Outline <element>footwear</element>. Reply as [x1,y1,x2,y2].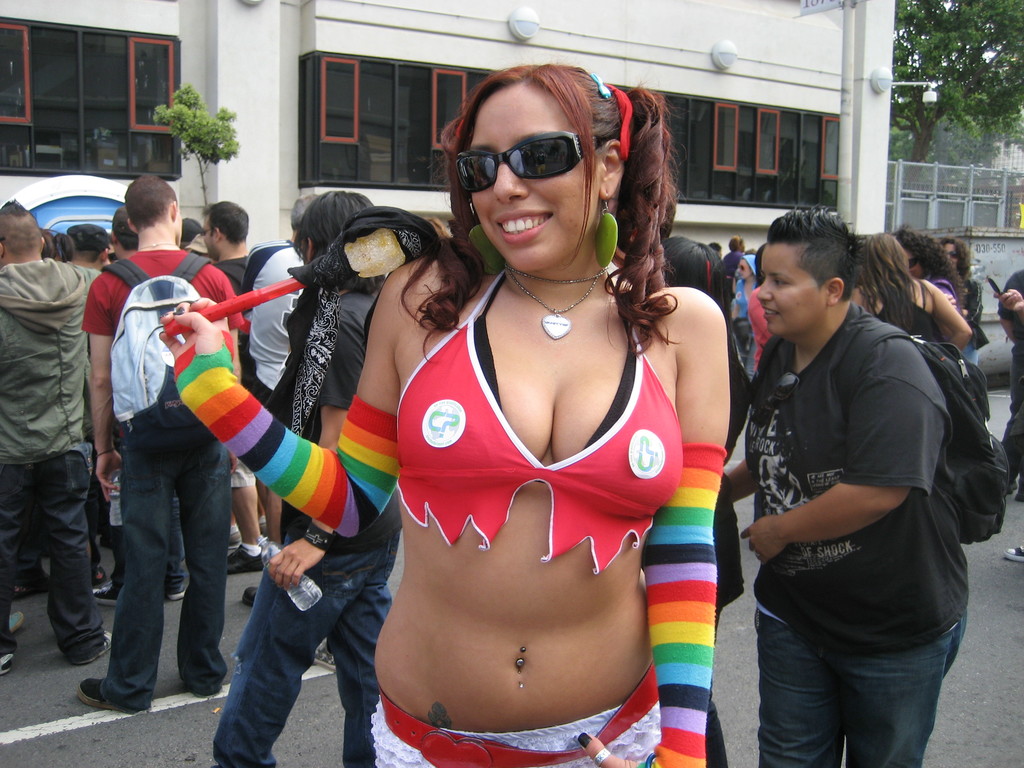
[0,646,19,678].
